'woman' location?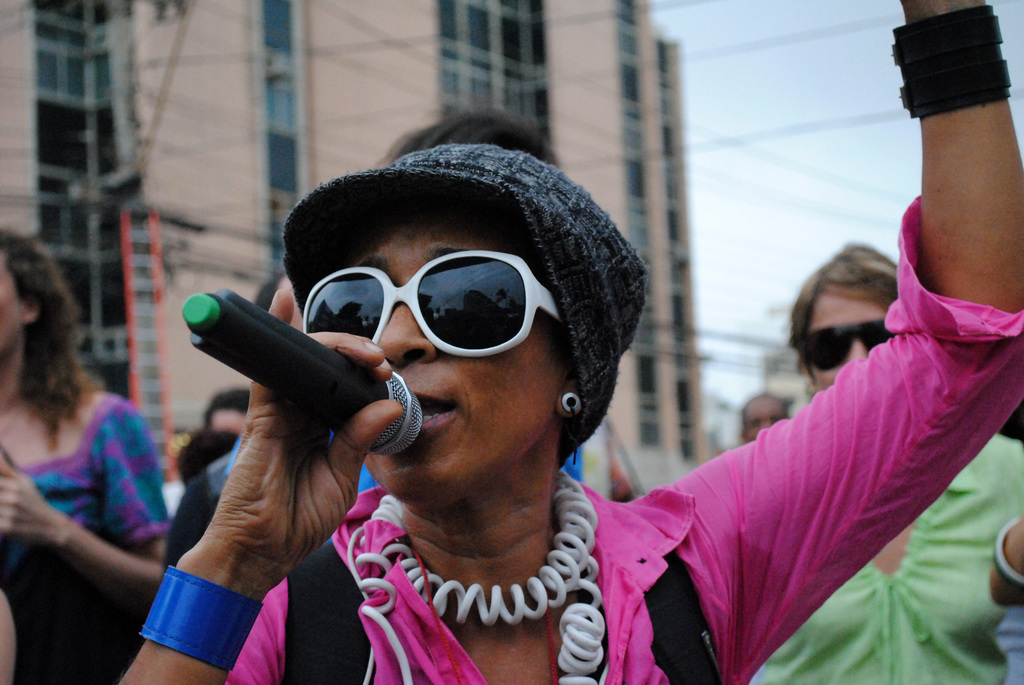
x1=1 y1=217 x2=166 y2=656
